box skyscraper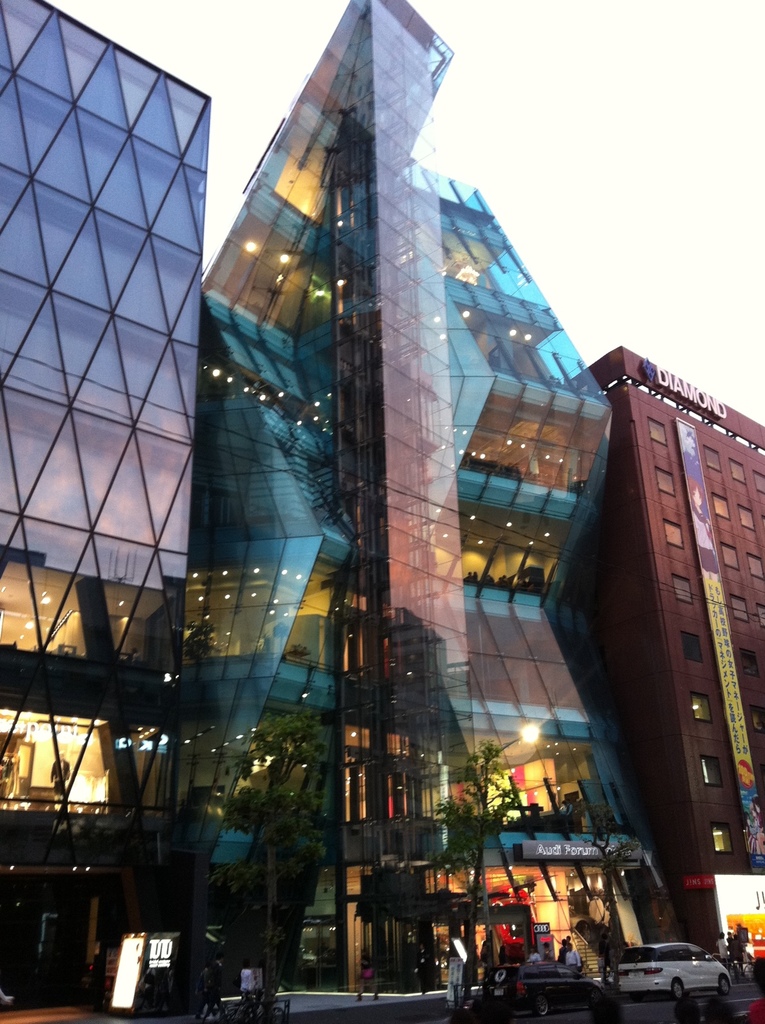
136 35 660 985
